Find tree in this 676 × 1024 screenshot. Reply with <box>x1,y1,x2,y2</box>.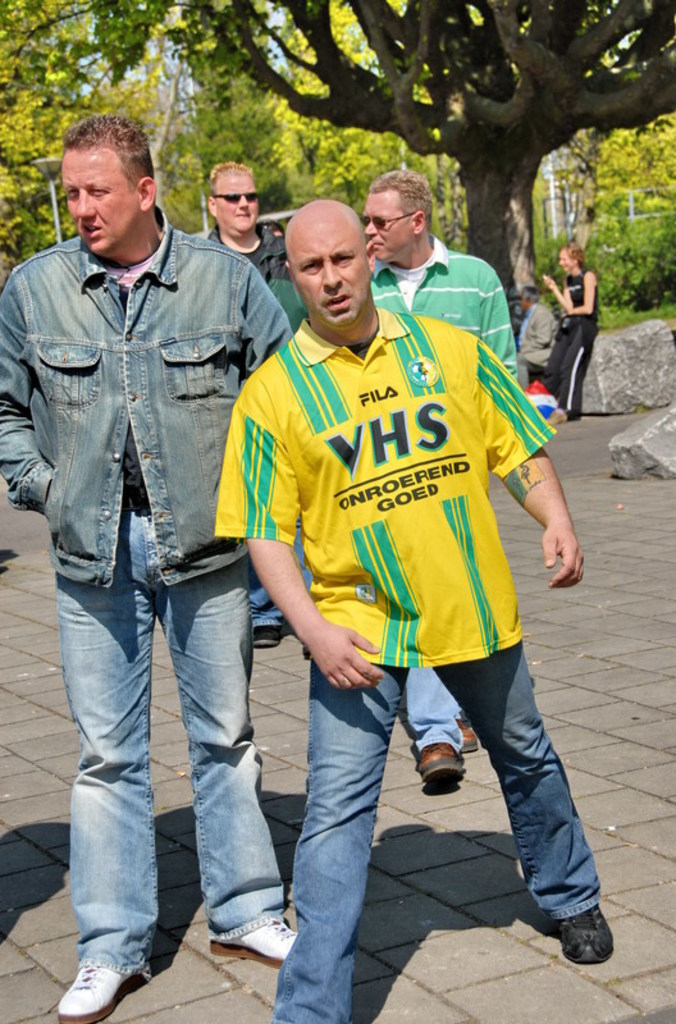
<box>274,0,438,211</box>.
